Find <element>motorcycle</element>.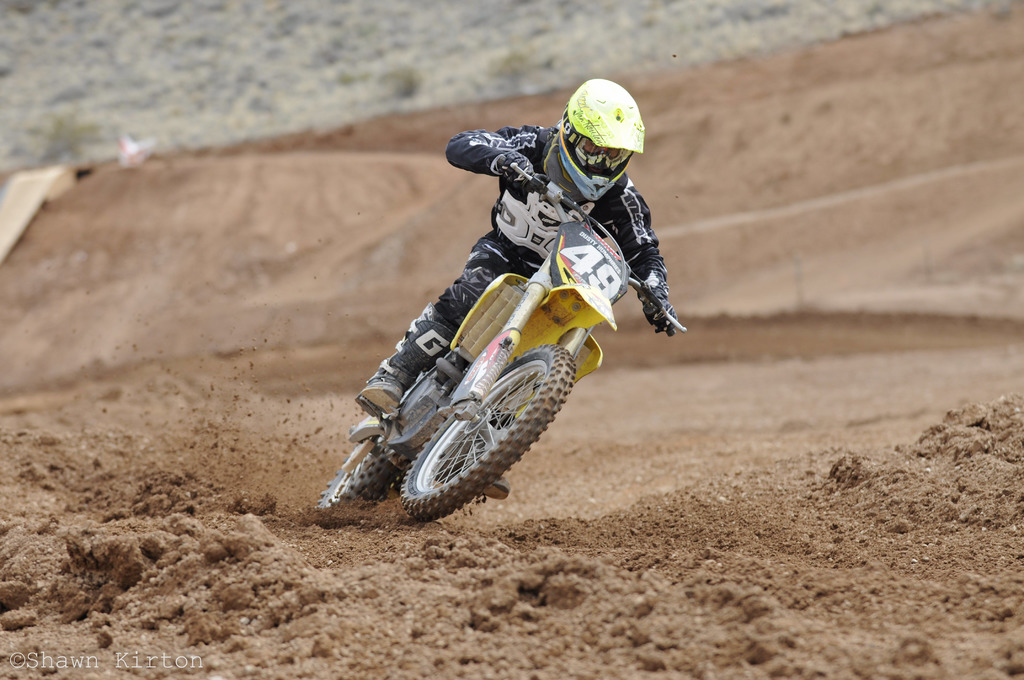
[x1=320, y1=151, x2=662, y2=531].
